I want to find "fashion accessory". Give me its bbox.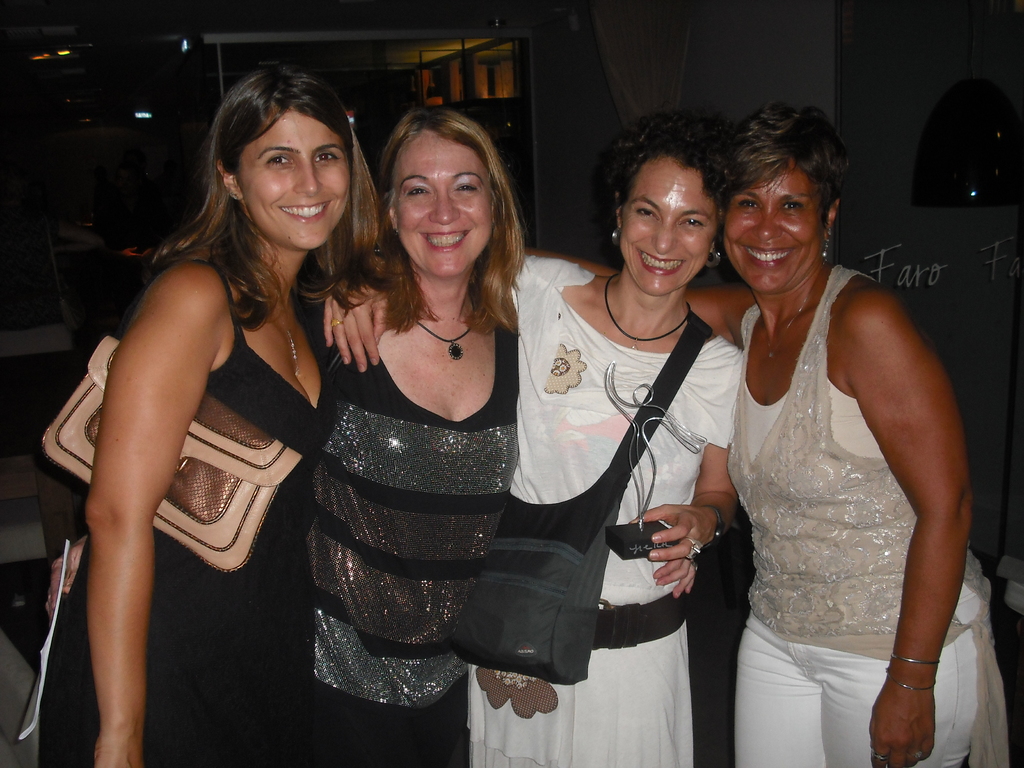
{"x1": 820, "y1": 233, "x2": 834, "y2": 261}.
